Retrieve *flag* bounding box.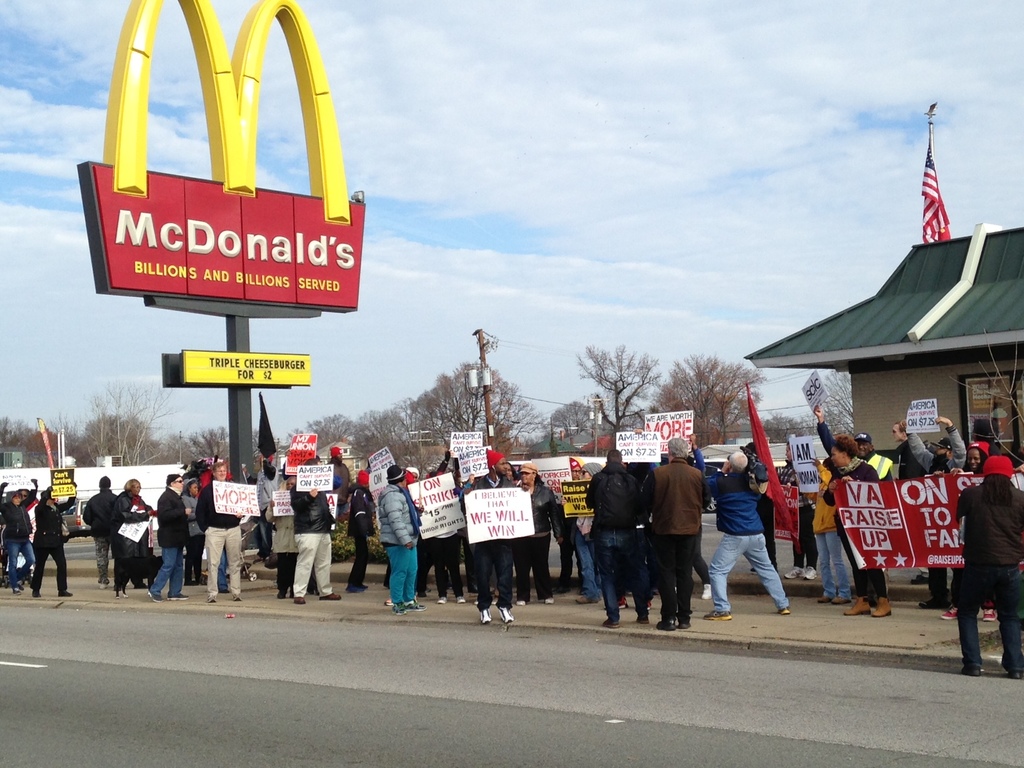
Bounding box: x1=750, y1=379, x2=796, y2=538.
